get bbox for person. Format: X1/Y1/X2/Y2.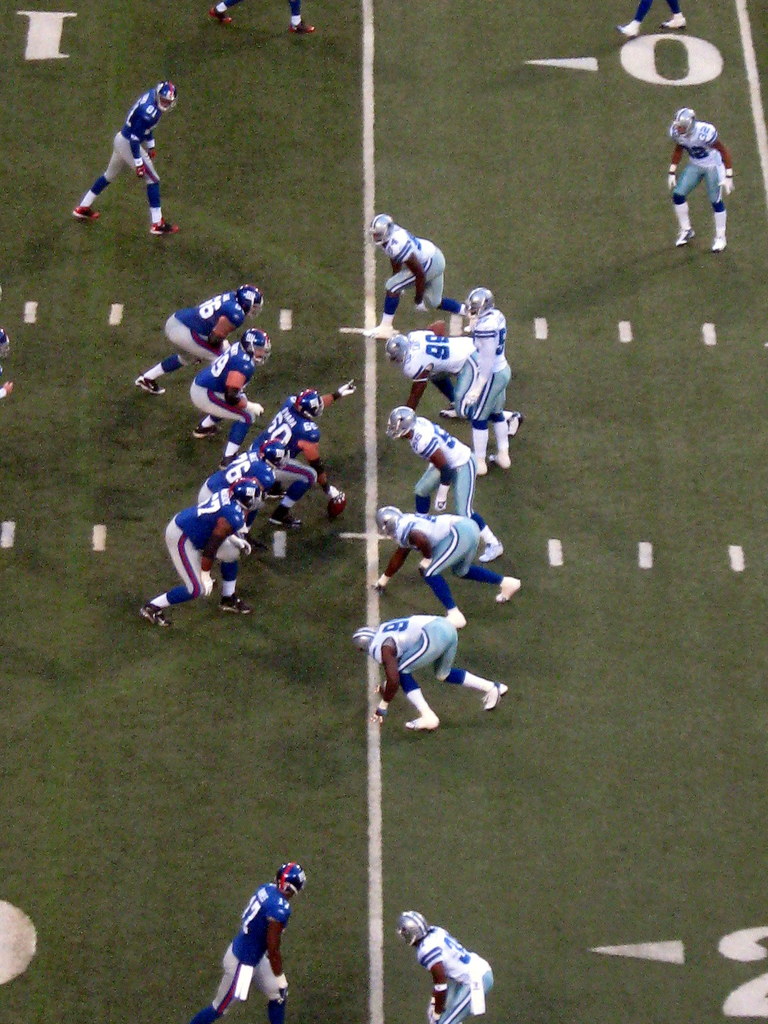
77/78/184/232.
